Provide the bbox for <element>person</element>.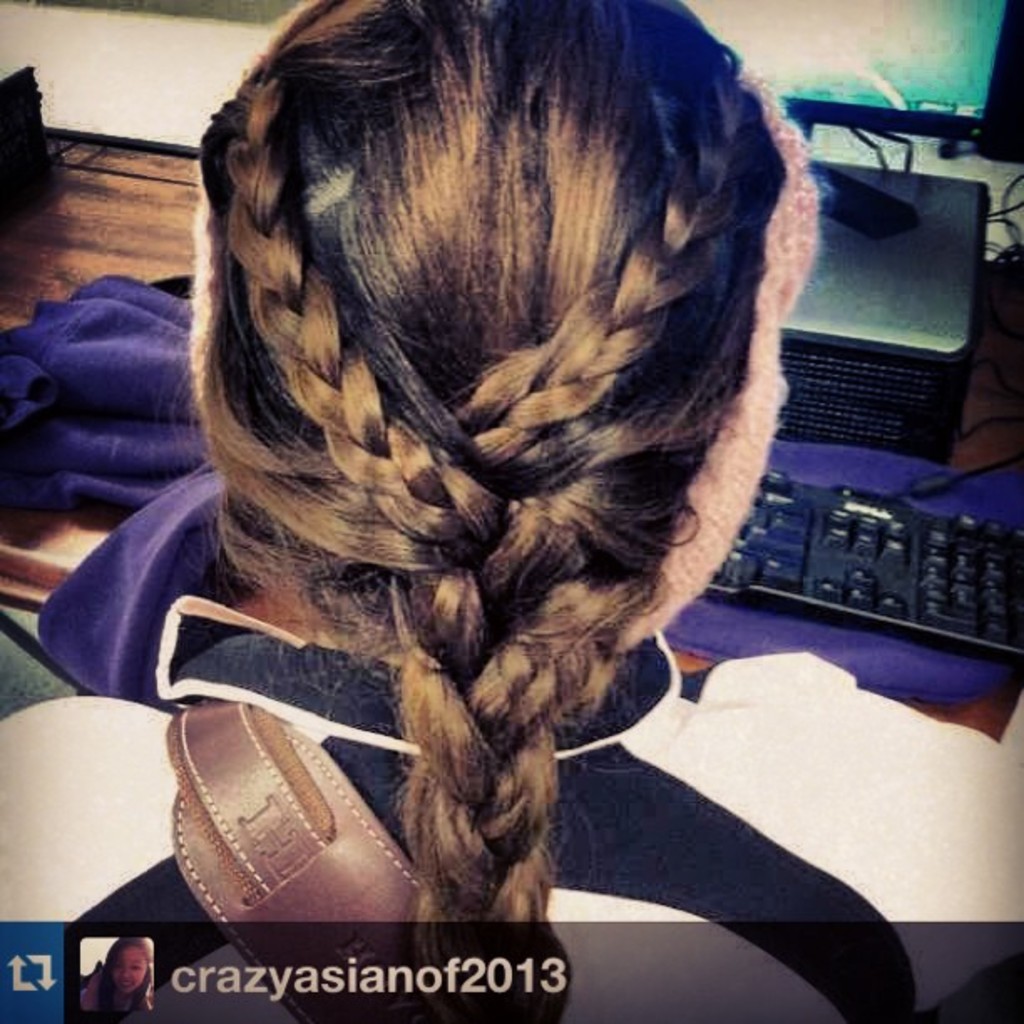
bbox(80, 0, 870, 991).
